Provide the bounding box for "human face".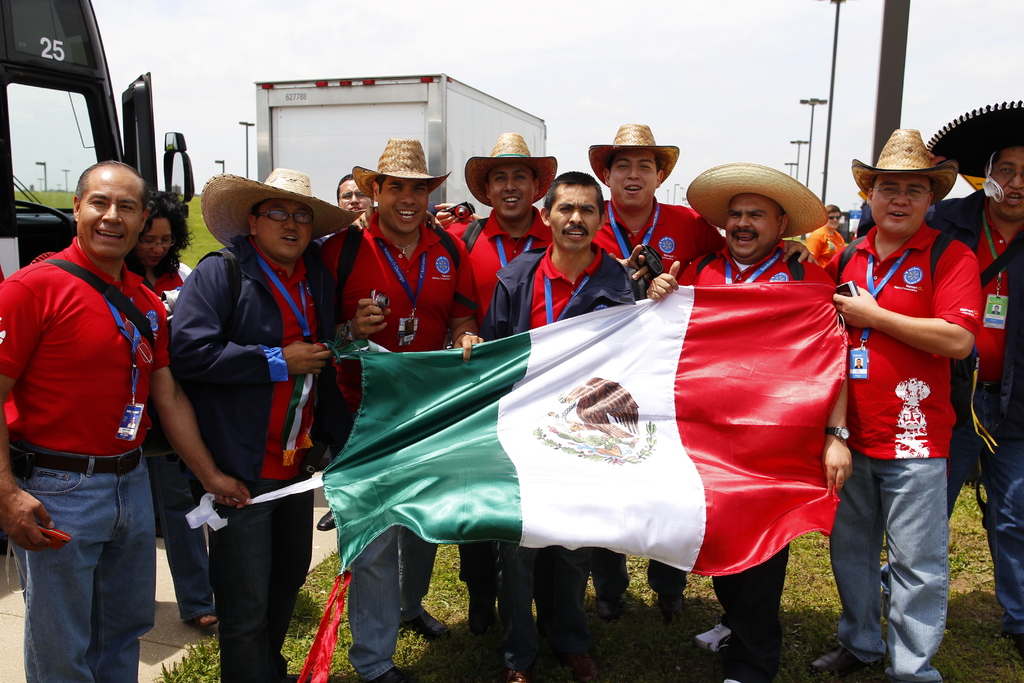
(left=868, top=177, right=929, bottom=239).
